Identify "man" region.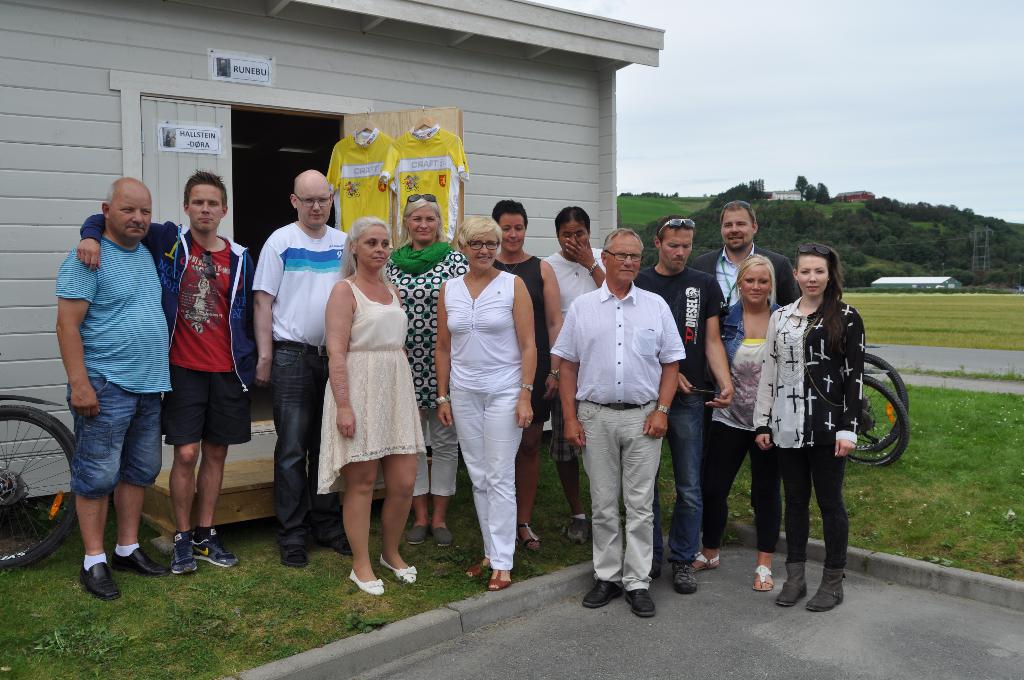
Region: l=76, t=170, r=262, b=574.
